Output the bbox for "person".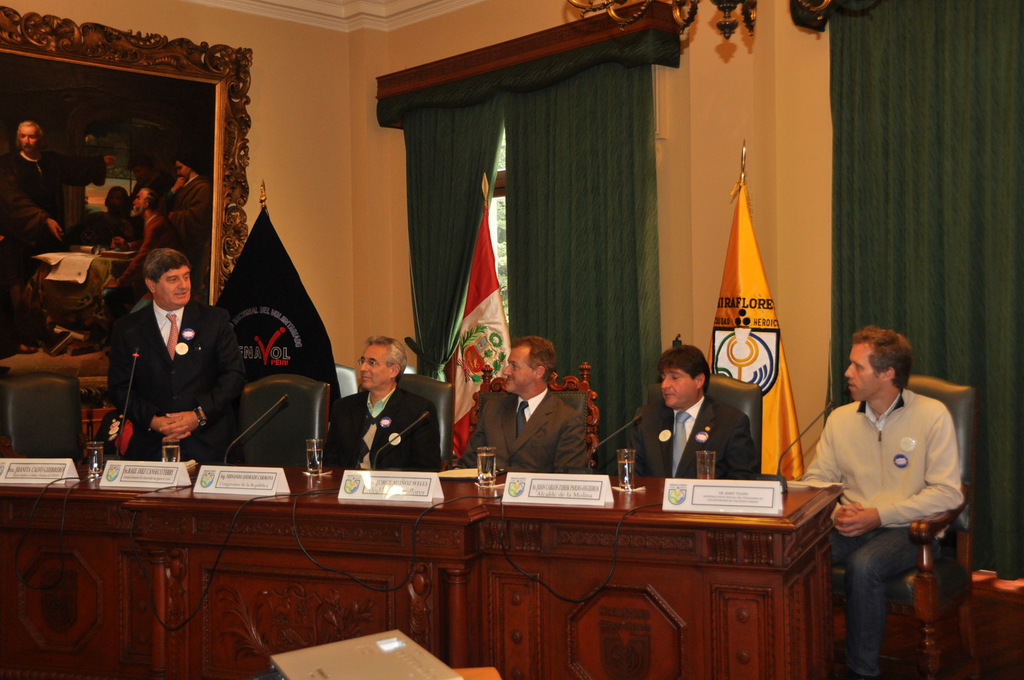
461, 329, 598, 479.
